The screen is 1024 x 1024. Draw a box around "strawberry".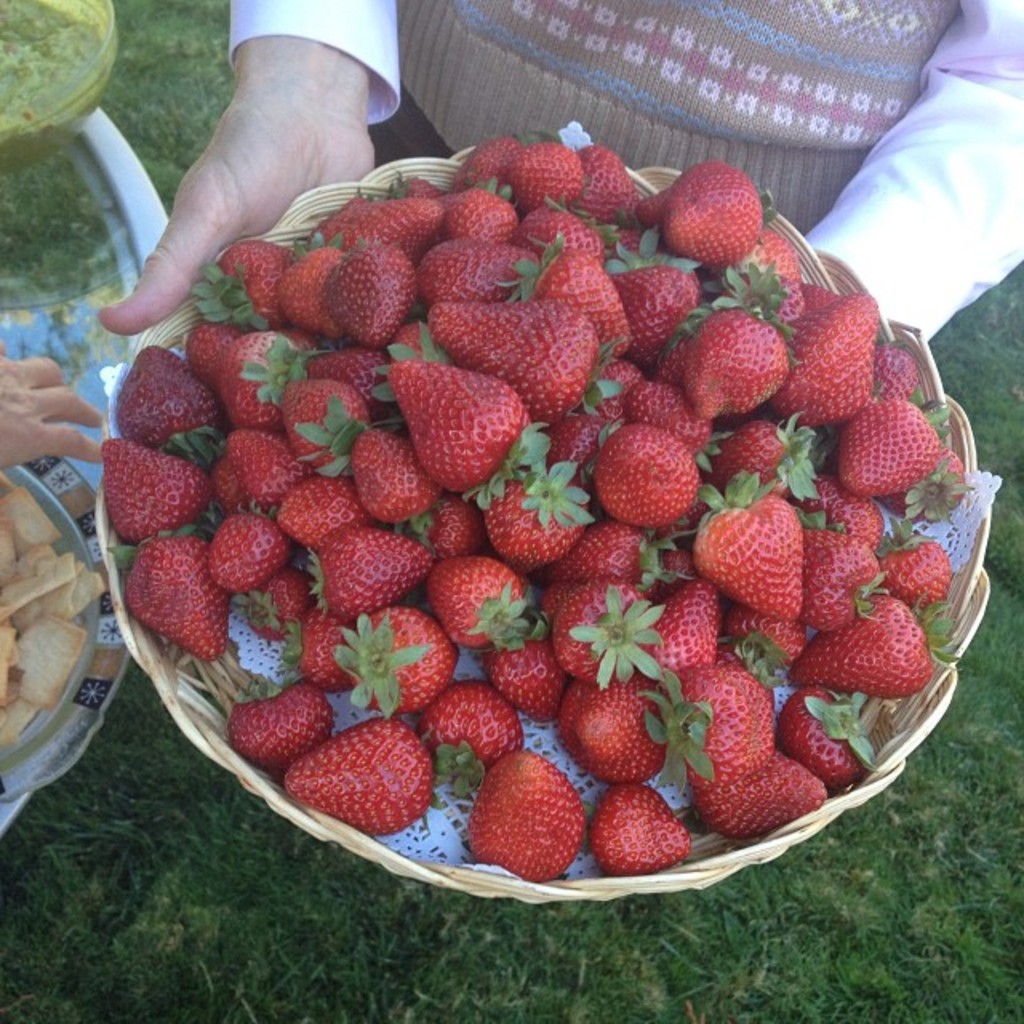
(x1=899, y1=448, x2=966, y2=518).
